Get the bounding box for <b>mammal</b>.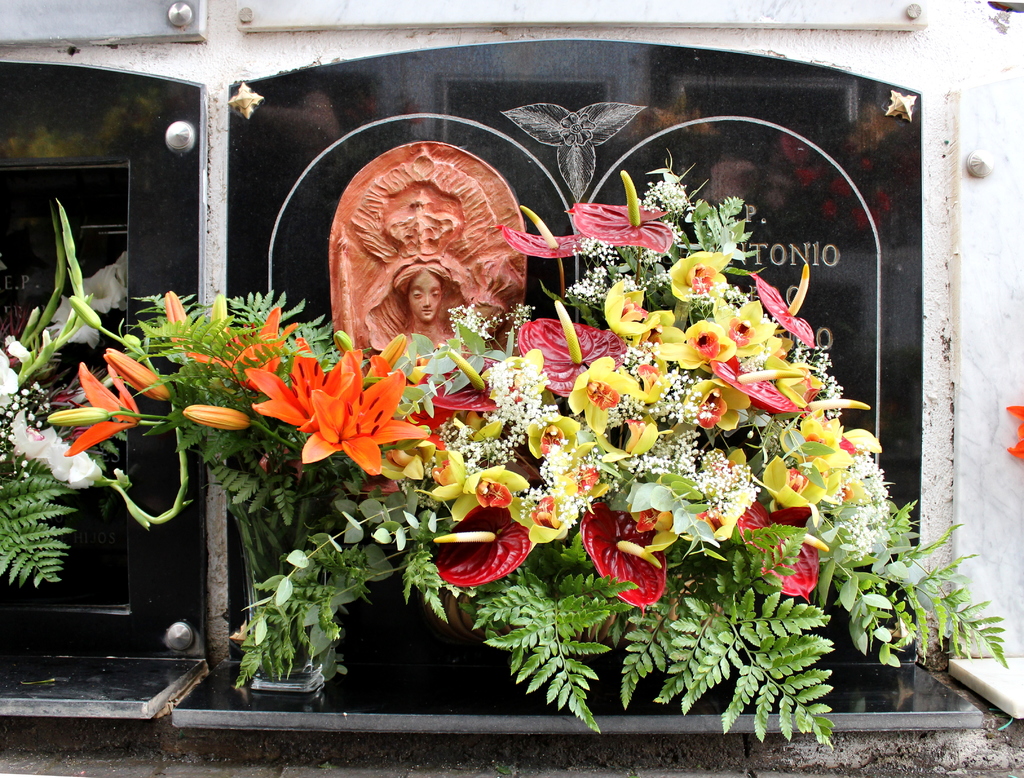
l=334, t=131, r=556, b=592.
